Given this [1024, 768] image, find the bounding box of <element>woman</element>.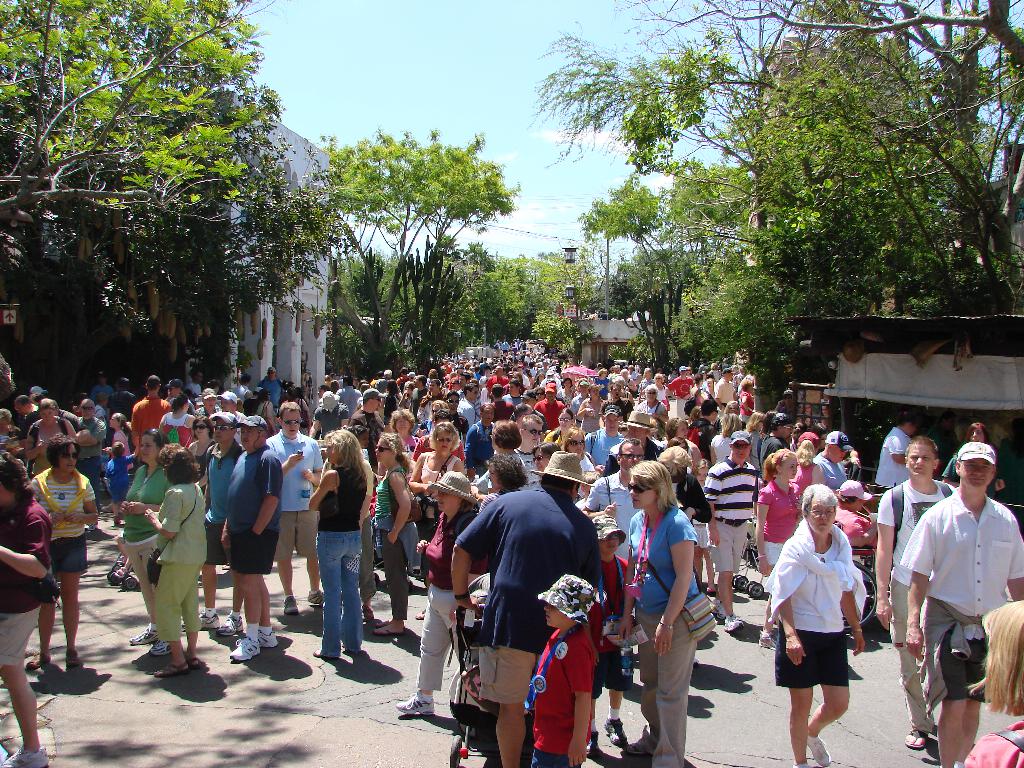
[left=24, top=397, right=77, bottom=477].
